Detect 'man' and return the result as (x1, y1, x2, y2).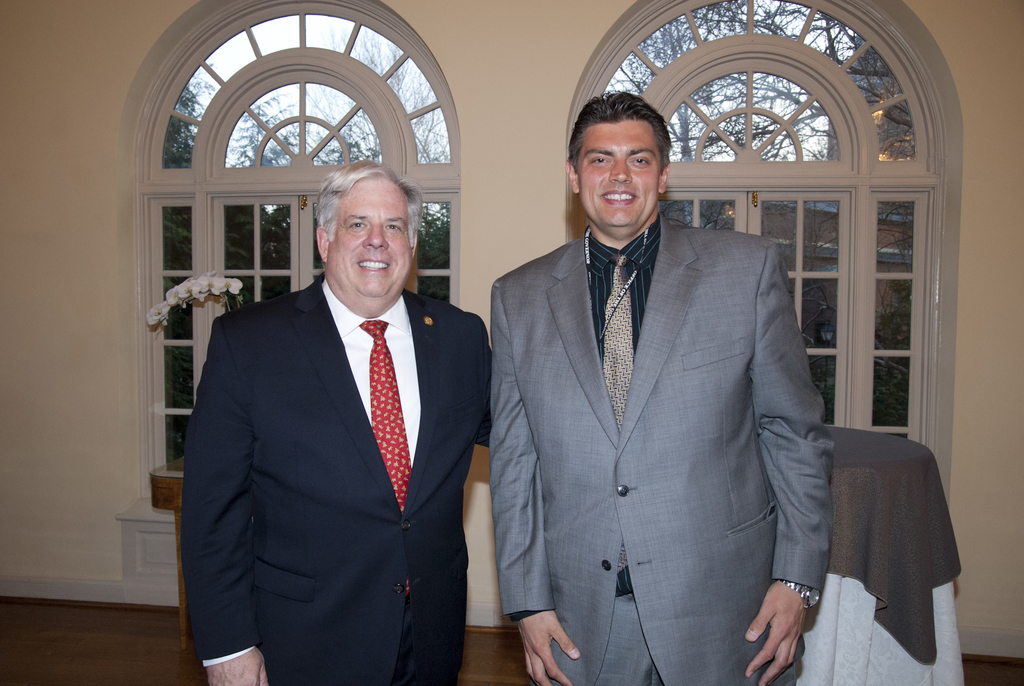
(177, 158, 495, 674).
